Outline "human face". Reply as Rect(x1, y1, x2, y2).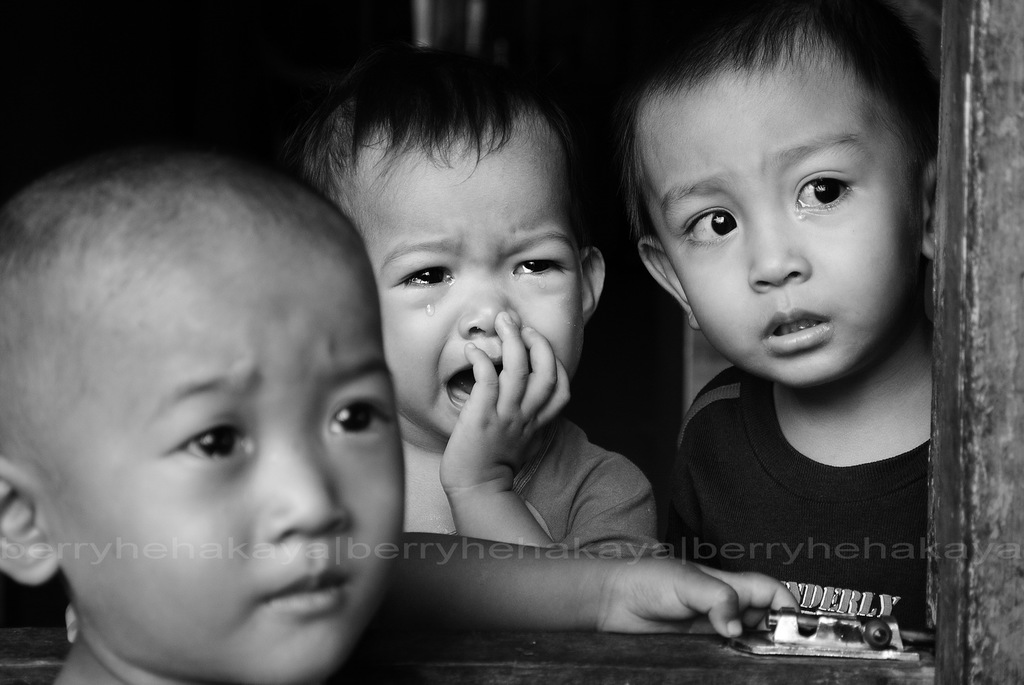
Rect(344, 128, 584, 441).
